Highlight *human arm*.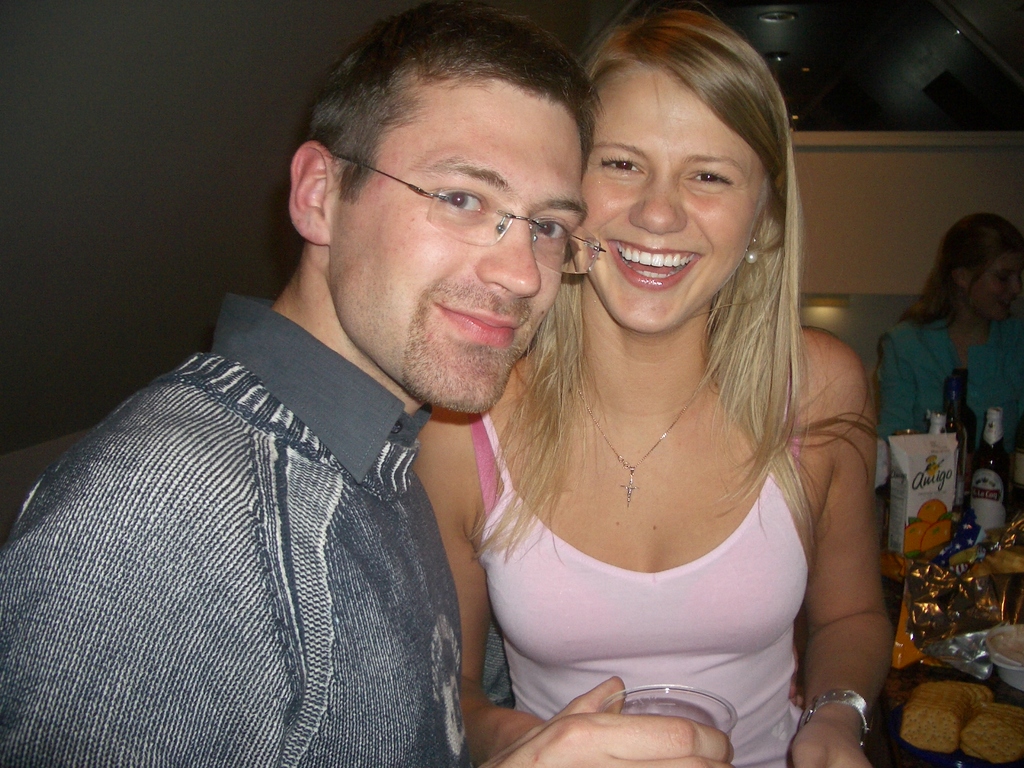
Highlighted region: bbox=(408, 405, 544, 764).
